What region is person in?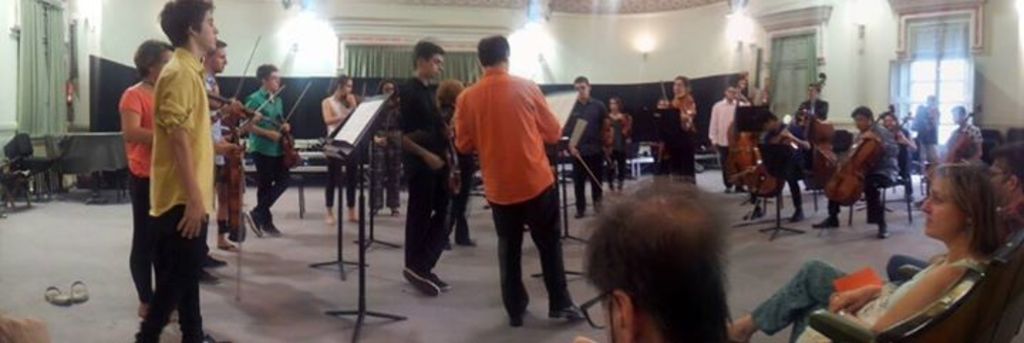
(946,108,998,161).
